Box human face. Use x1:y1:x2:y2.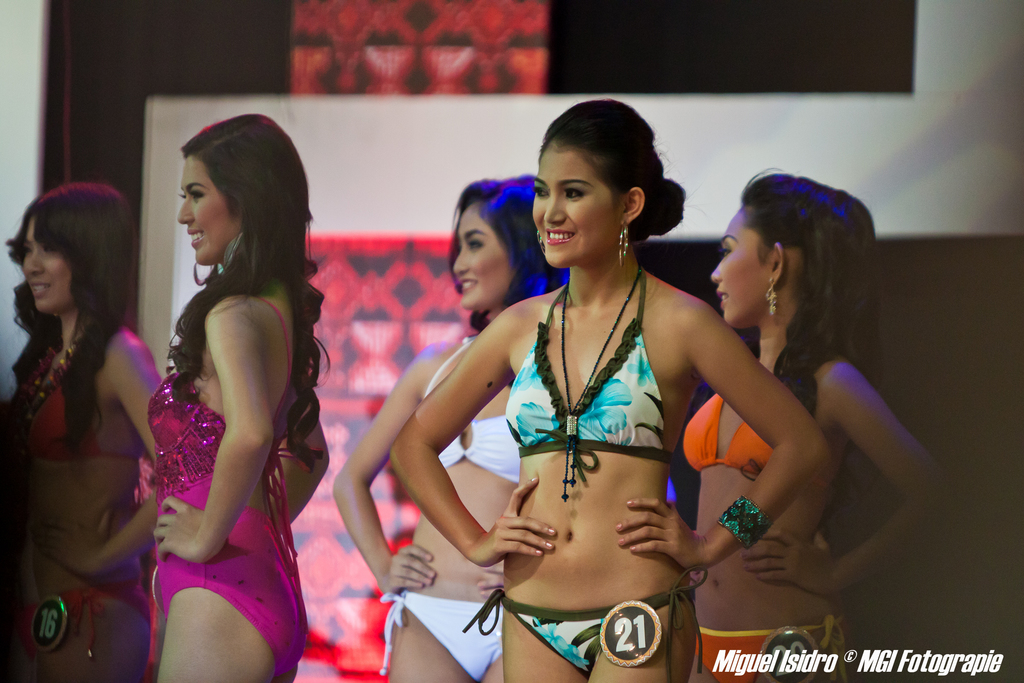
535:147:624:270.
